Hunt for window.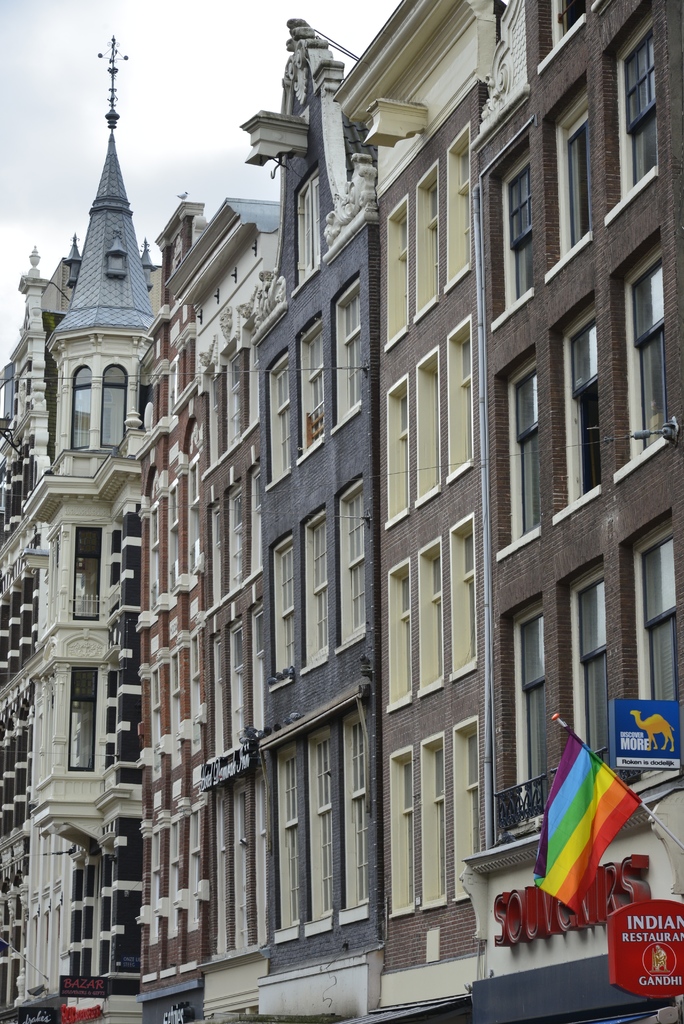
Hunted down at bbox=[488, 348, 539, 552].
